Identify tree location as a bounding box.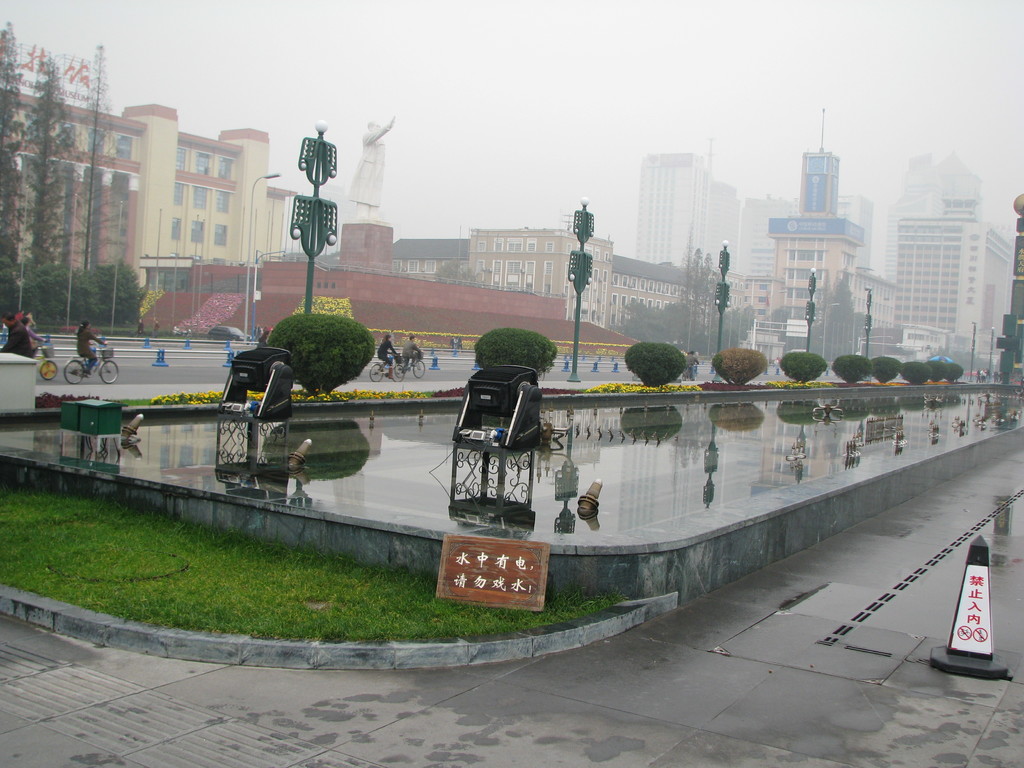
detection(842, 357, 863, 385).
